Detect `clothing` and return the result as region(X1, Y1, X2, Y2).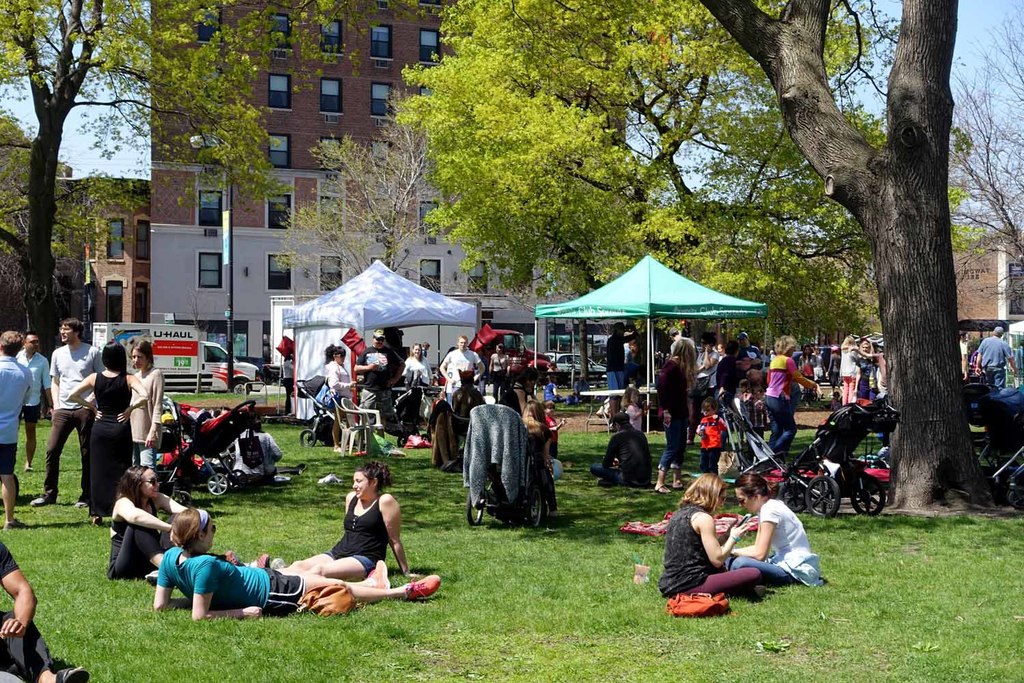
region(857, 357, 874, 402).
